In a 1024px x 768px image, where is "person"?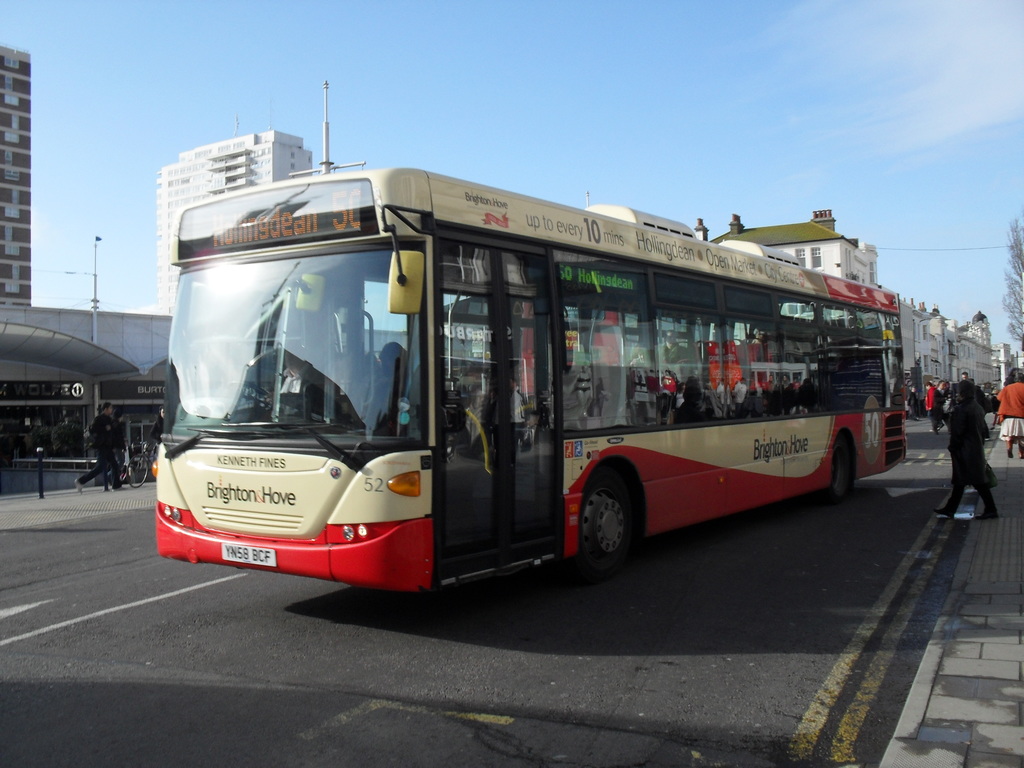
(923,378,952,431).
